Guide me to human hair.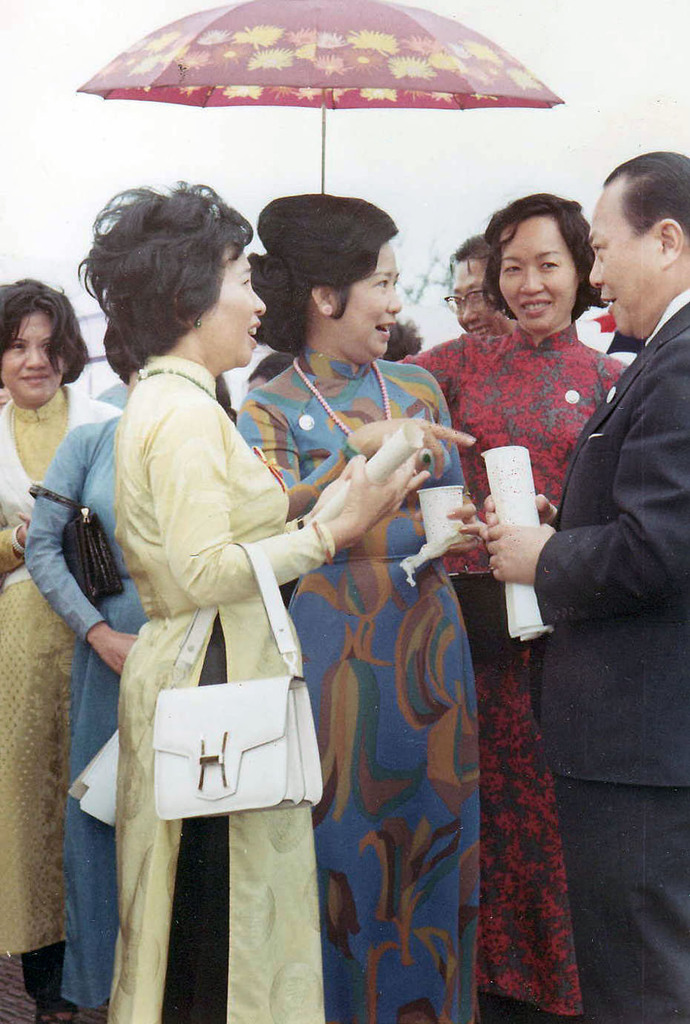
Guidance: pyautogui.locateOnScreen(83, 159, 266, 378).
